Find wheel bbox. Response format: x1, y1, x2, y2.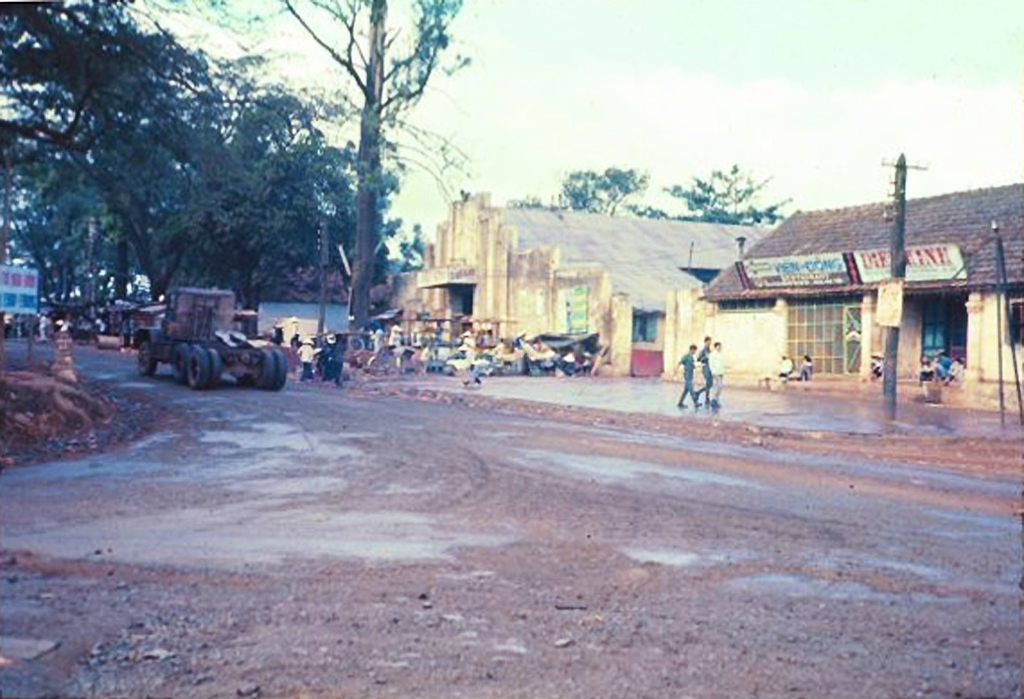
169, 339, 193, 376.
